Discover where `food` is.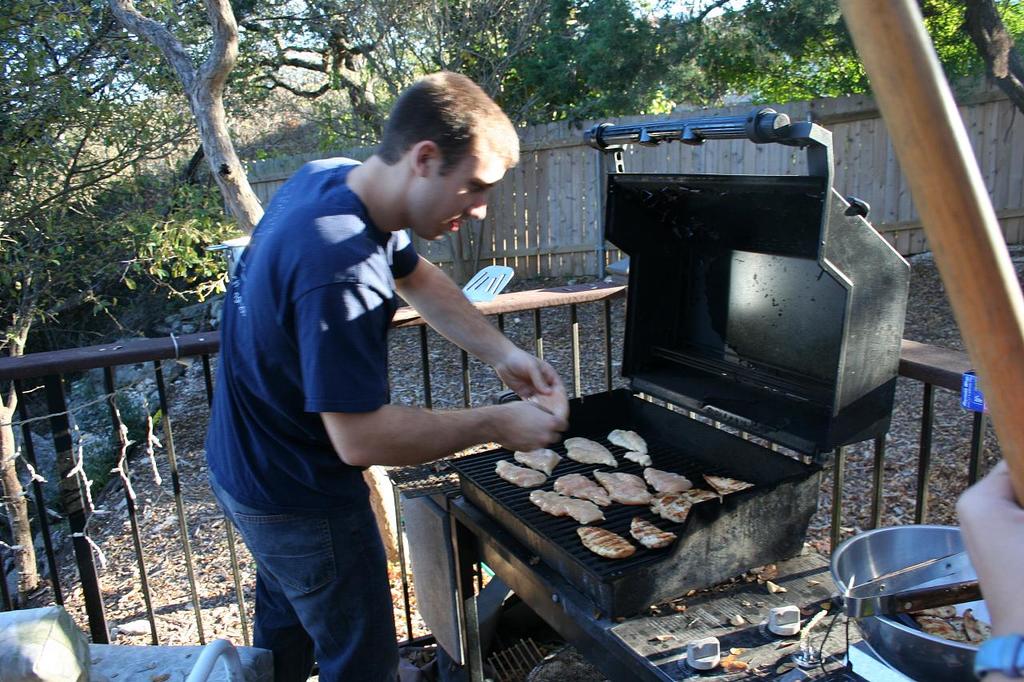
Discovered at box(704, 473, 754, 496).
